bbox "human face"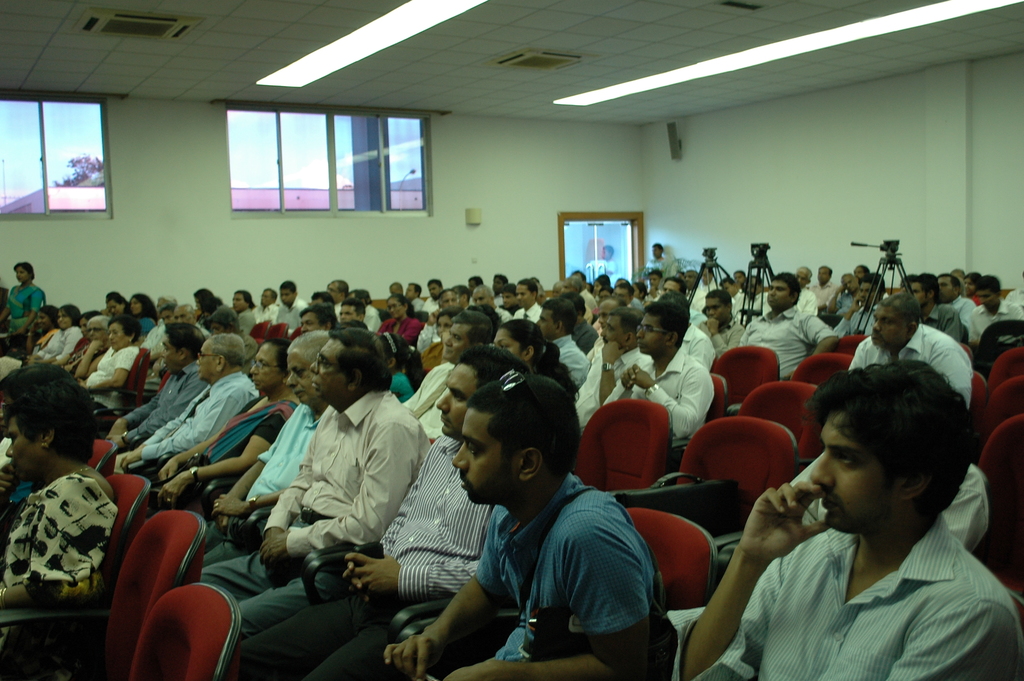
x1=232 y1=291 x2=245 y2=311
